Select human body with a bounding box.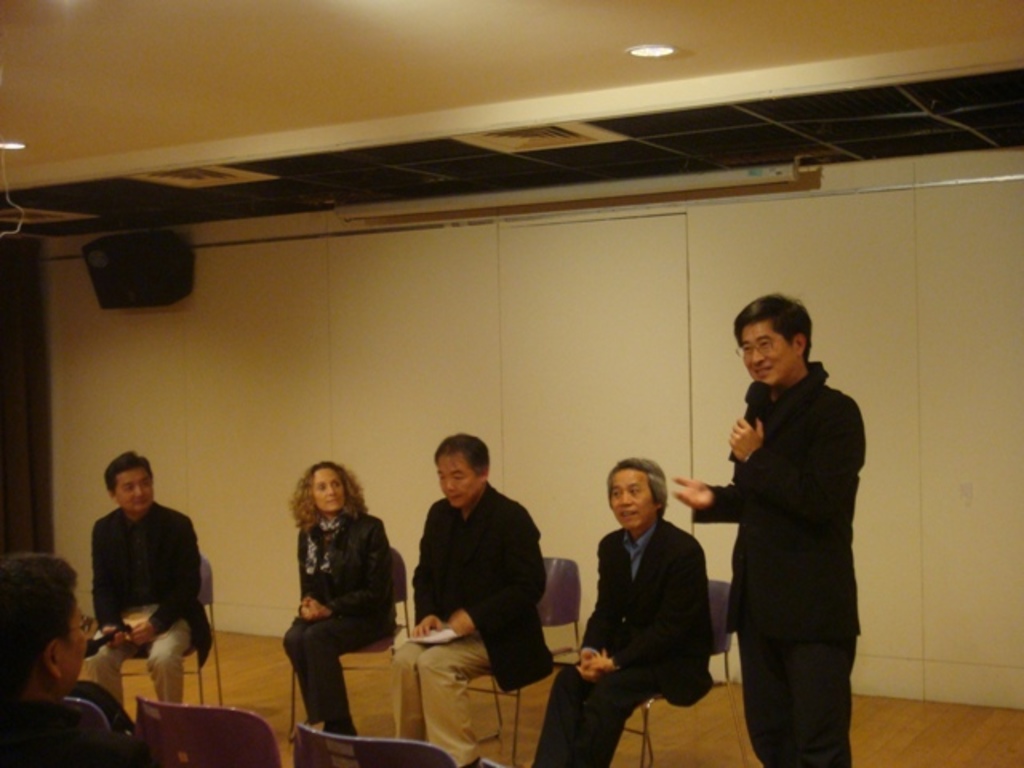
detection(66, 677, 134, 733).
